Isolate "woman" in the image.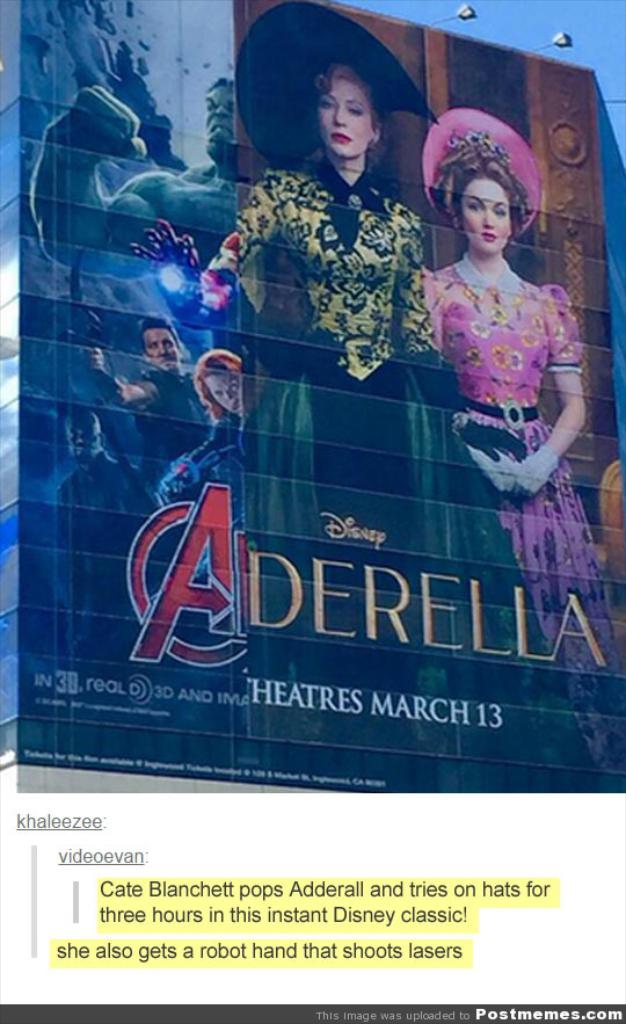
Isolated region: [x1=140, y1=0, x2=493, y2=637].
